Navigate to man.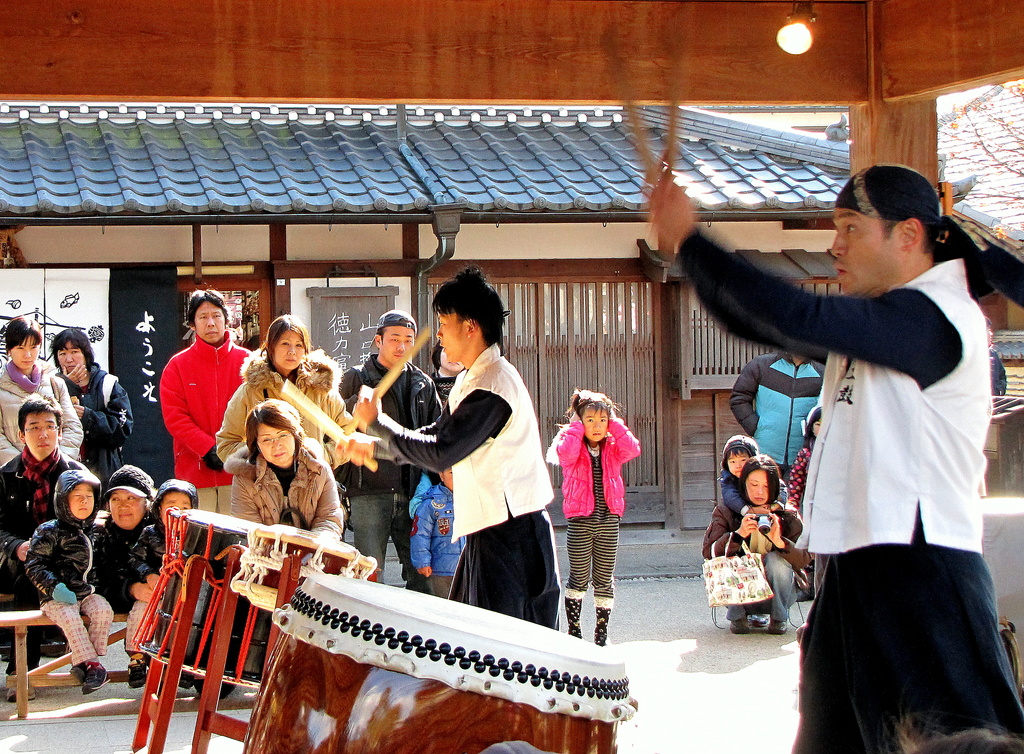
Navigation target: Rect(353, 268, 560, 628).
